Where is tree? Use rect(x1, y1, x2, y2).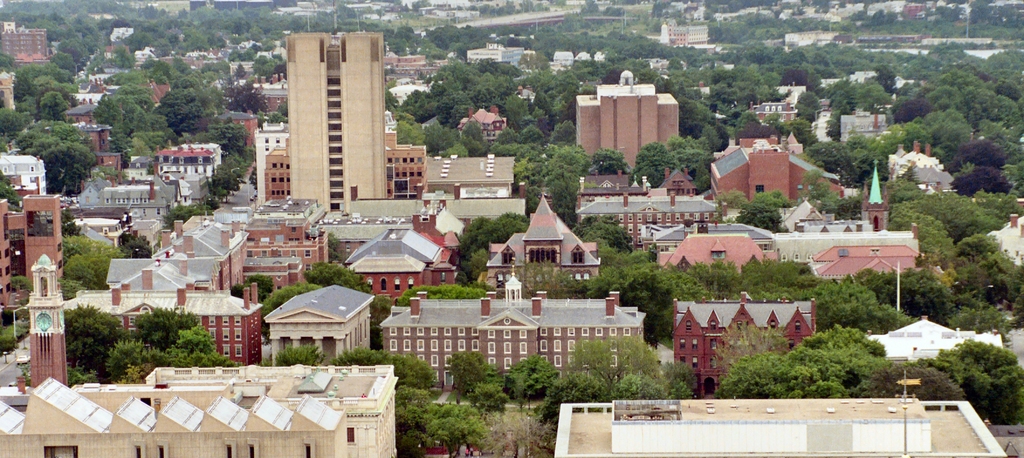
rect(0, 3, 1023, 425).
